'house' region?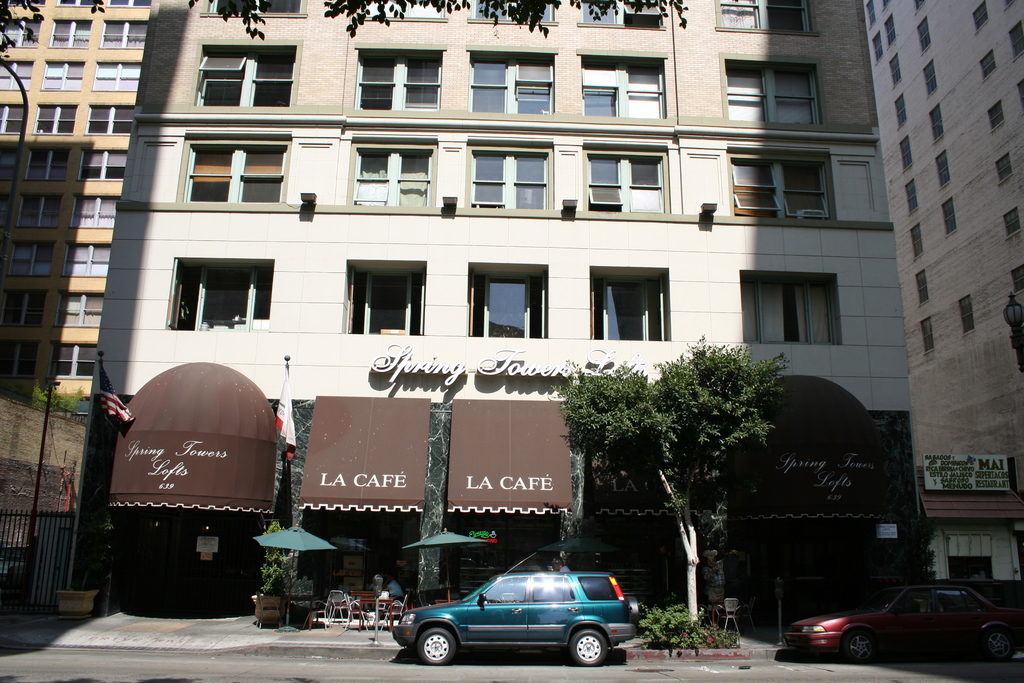
<region>65, 15, 965, 603</region>
